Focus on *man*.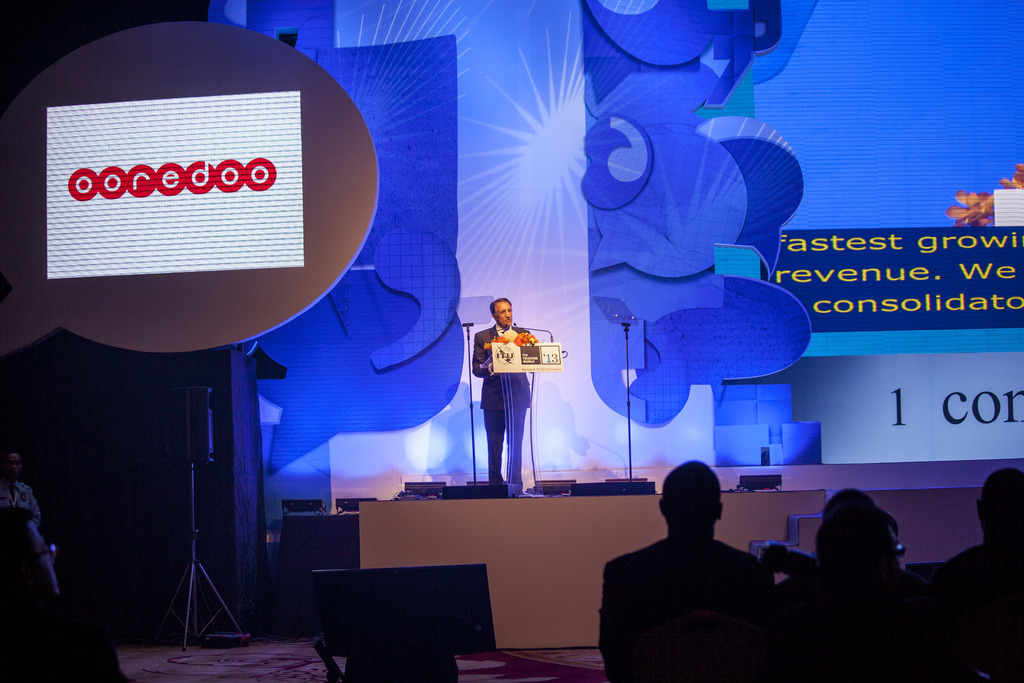
Focused at bbox=[0, 449, 45, 529].
